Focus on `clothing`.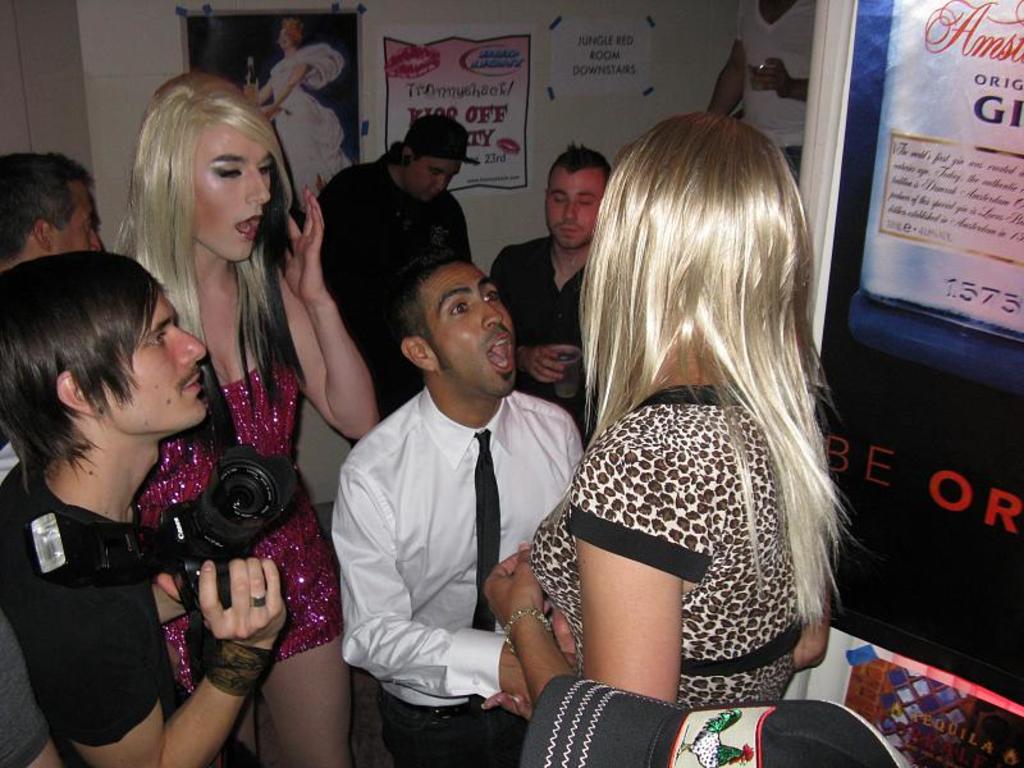
Focused at box(492, 243, 577, 348).
